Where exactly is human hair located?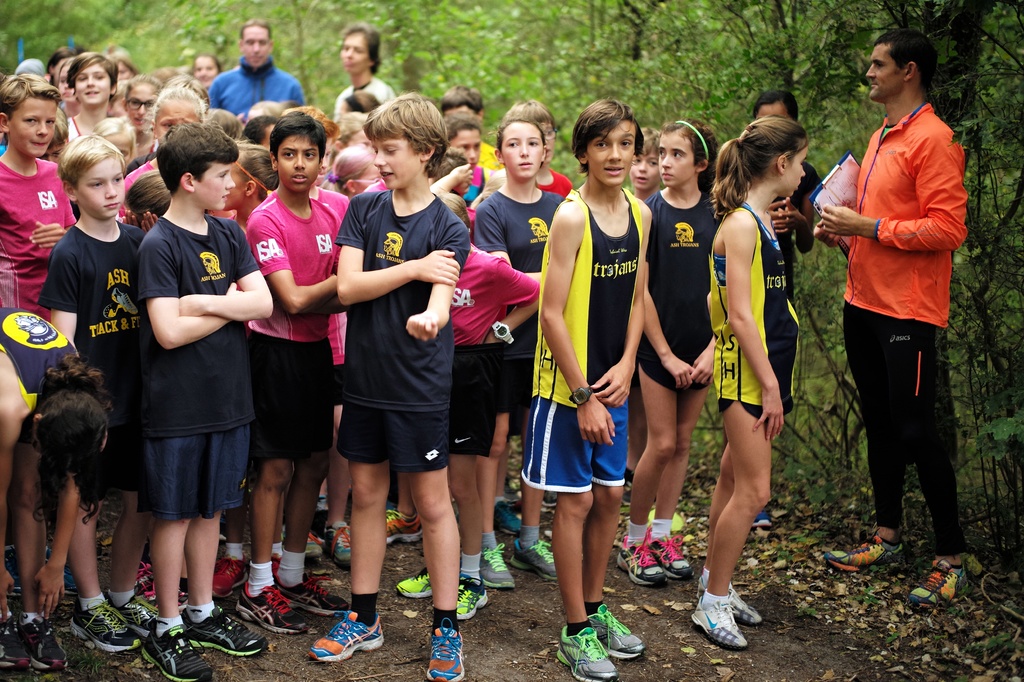
Its bounding box is l=430, t=186, r=470, b=230.
